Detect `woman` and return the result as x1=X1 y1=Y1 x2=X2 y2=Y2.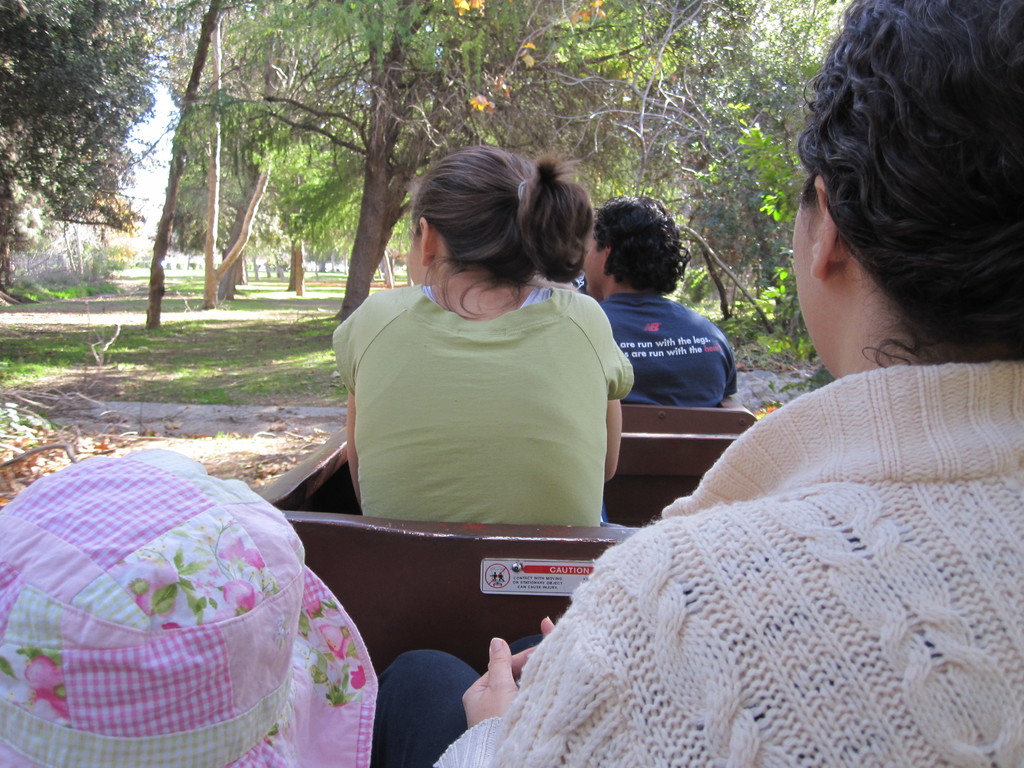
x1=330 y1=139 x2=626 y2=552.
